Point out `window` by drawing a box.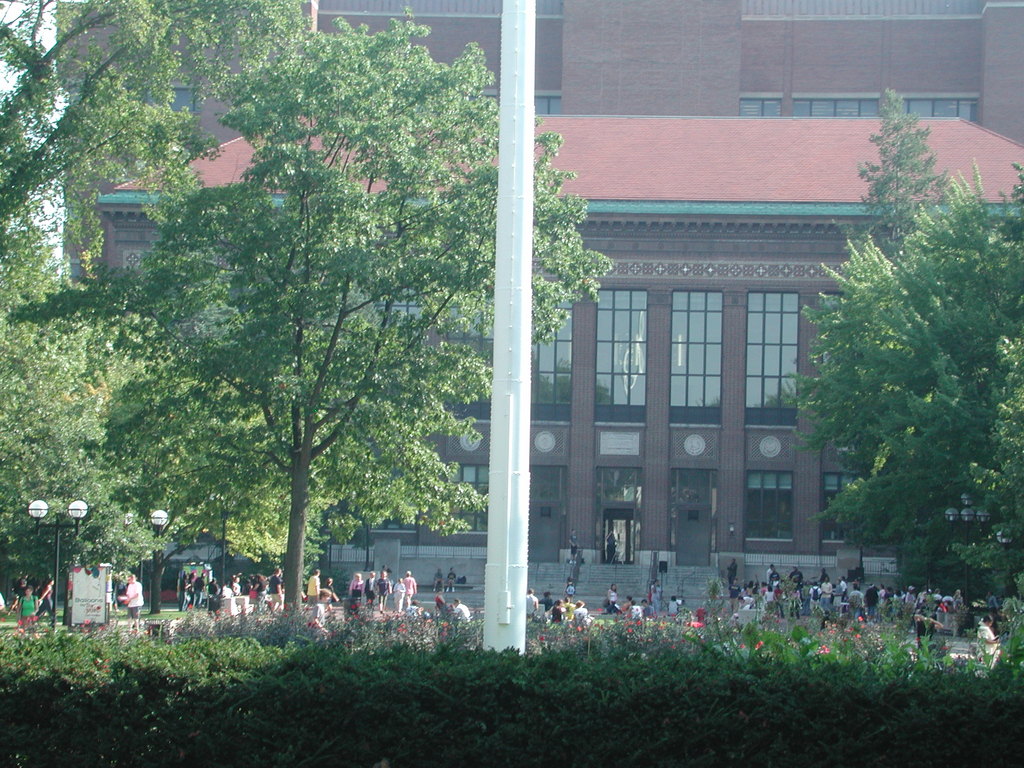
rect(803, 97, 879, 115).
